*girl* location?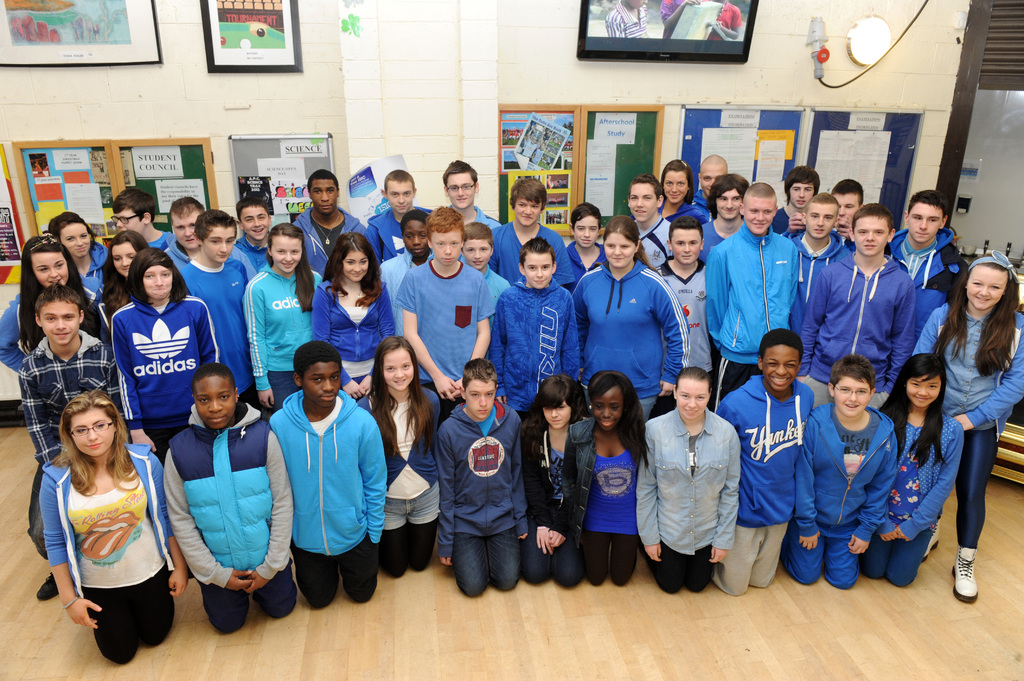
x1=112 y1=244 x2=218 y2=457
